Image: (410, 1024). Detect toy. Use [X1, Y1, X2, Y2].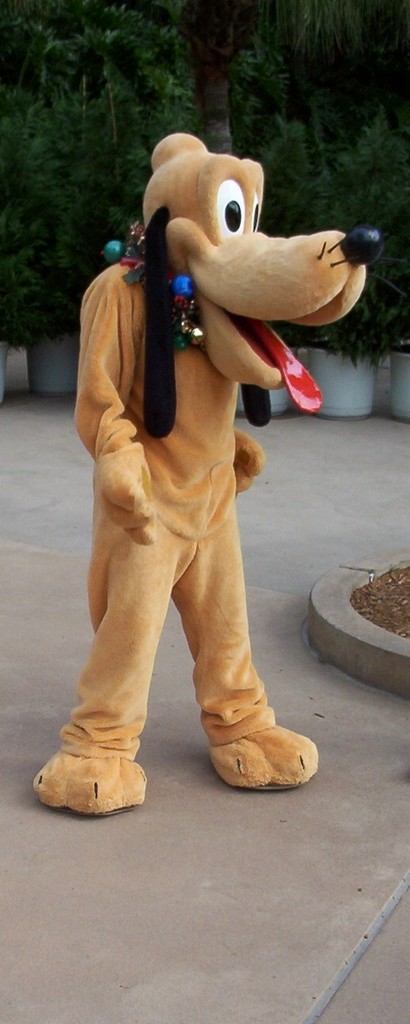
[28, 114, 334, 809].
